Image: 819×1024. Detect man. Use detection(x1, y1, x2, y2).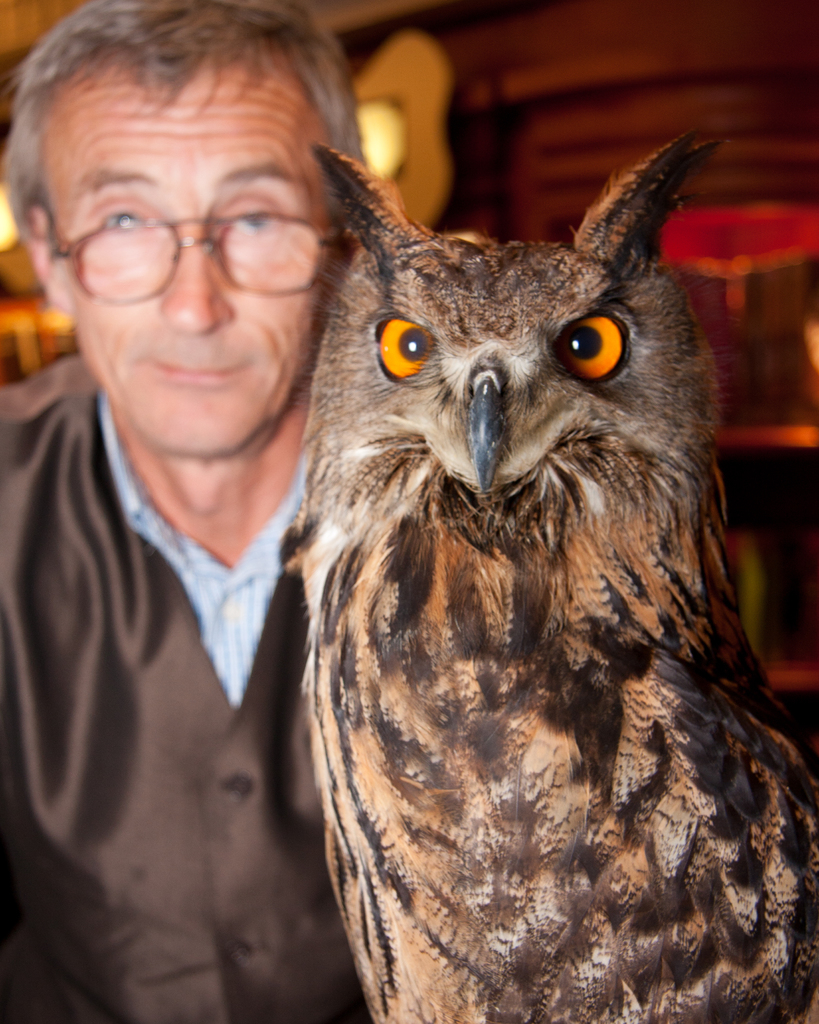
detection(4, 177, 367, 991).
